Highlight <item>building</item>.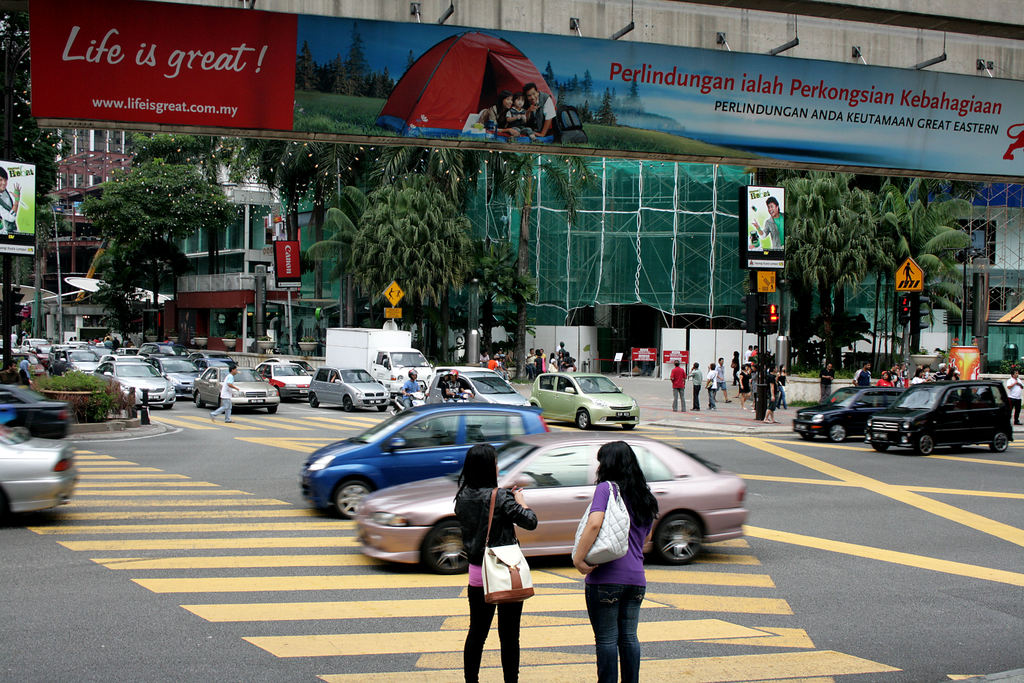
Highlighted region: (0,0,1023,400).
